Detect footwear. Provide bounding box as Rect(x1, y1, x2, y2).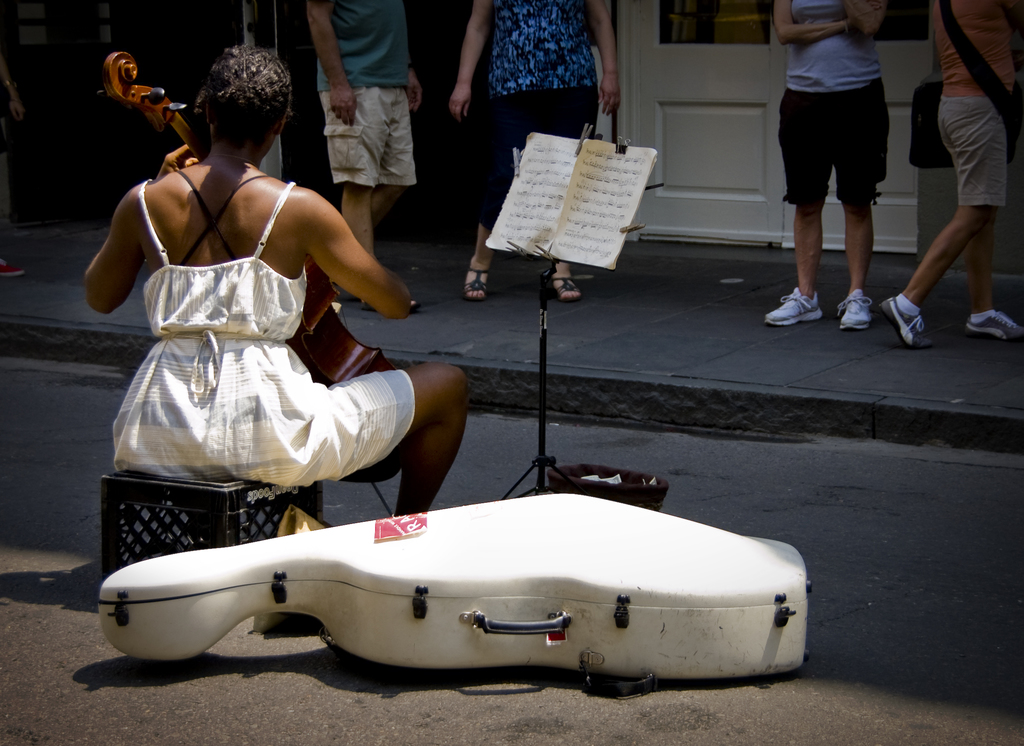
Rect(958, 308, 1023, 345).
